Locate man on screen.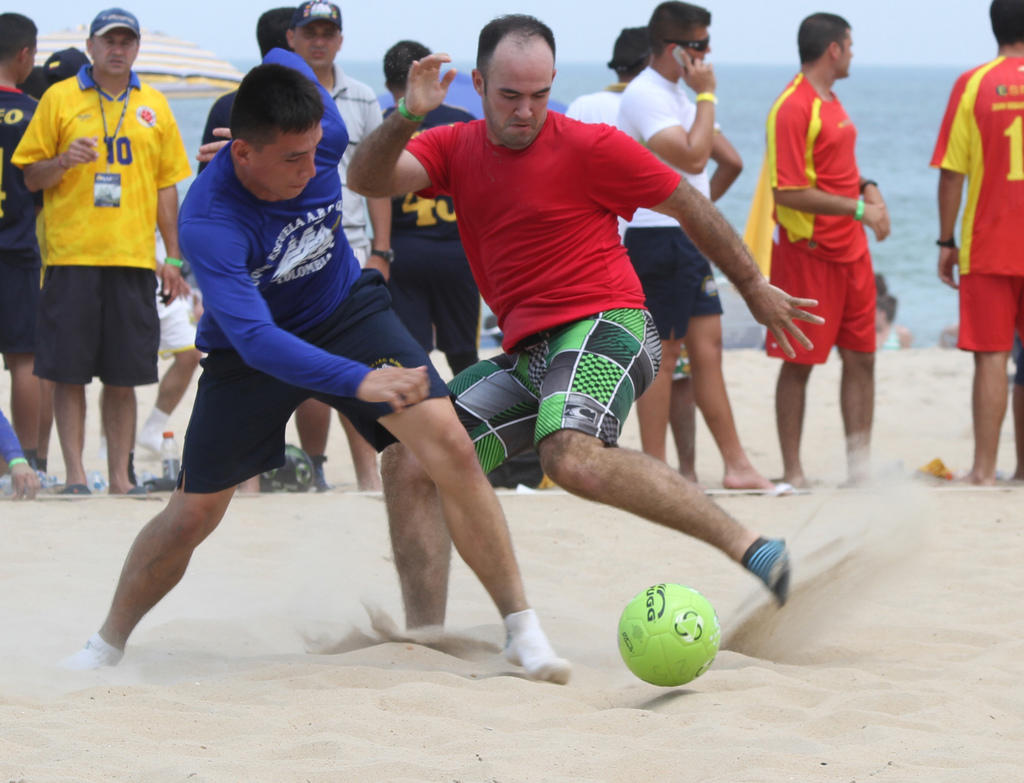
On screen at [335, 7, 836, 650].
